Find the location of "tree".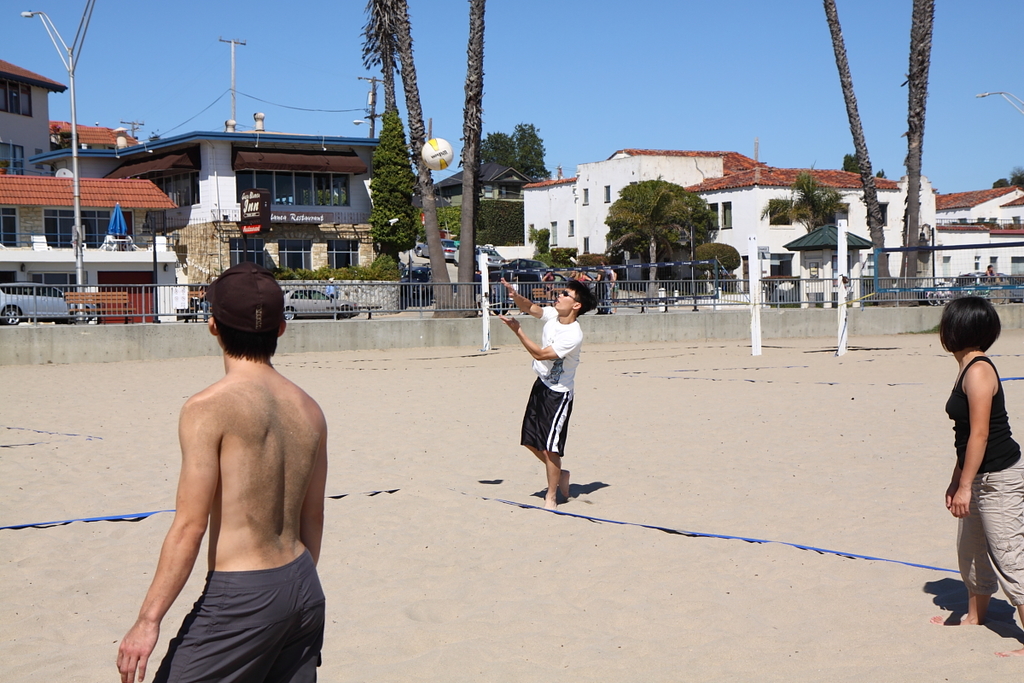
Location: x1=695, y1=241, x2=742, y2=282.
